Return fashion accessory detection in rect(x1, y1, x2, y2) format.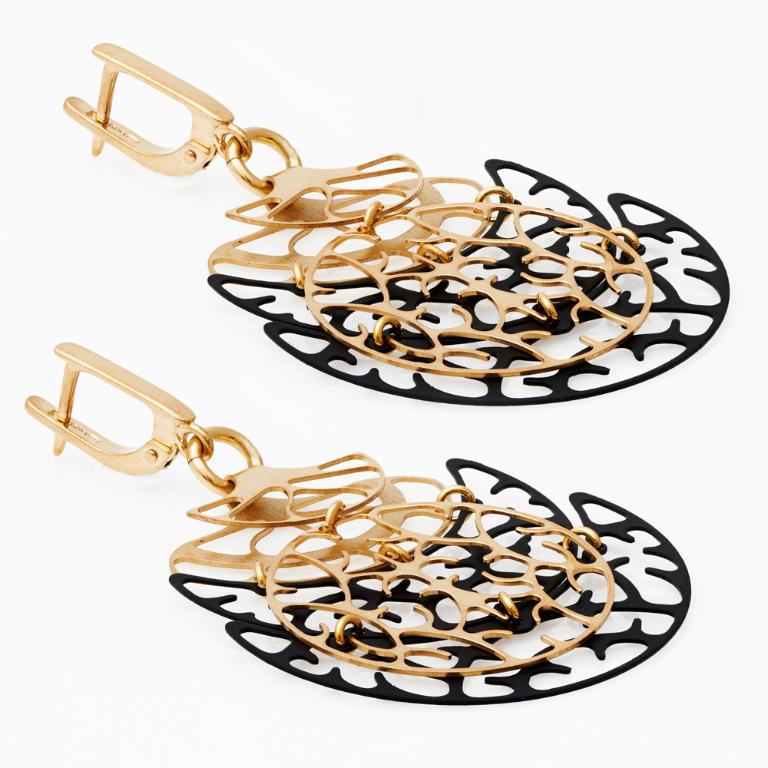
rect(49, 48, 732, 415).
